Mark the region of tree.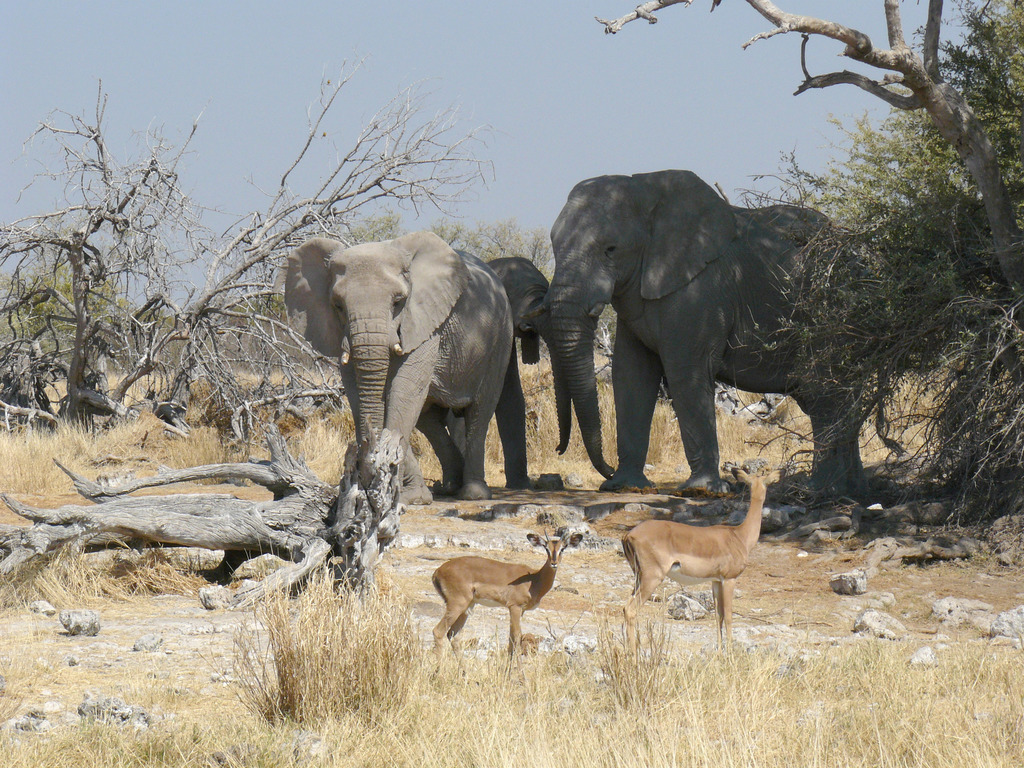
Region: select_region(0, 52, 500, 442).
